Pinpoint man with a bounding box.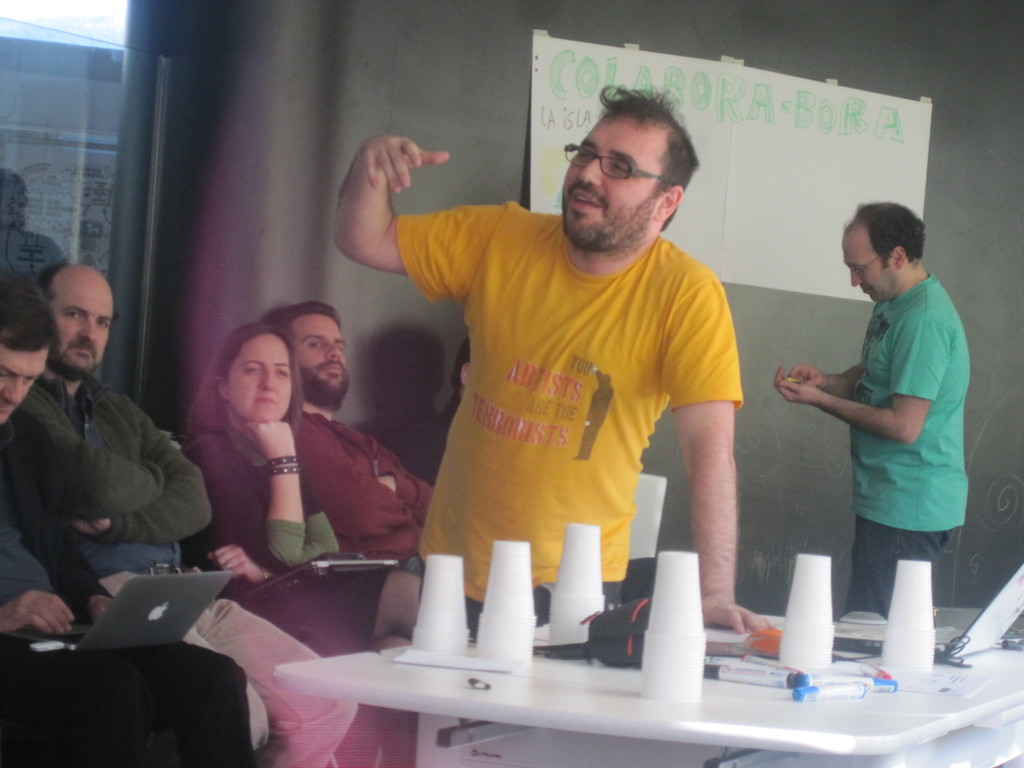
bbox(333, 83, 771, 637).
